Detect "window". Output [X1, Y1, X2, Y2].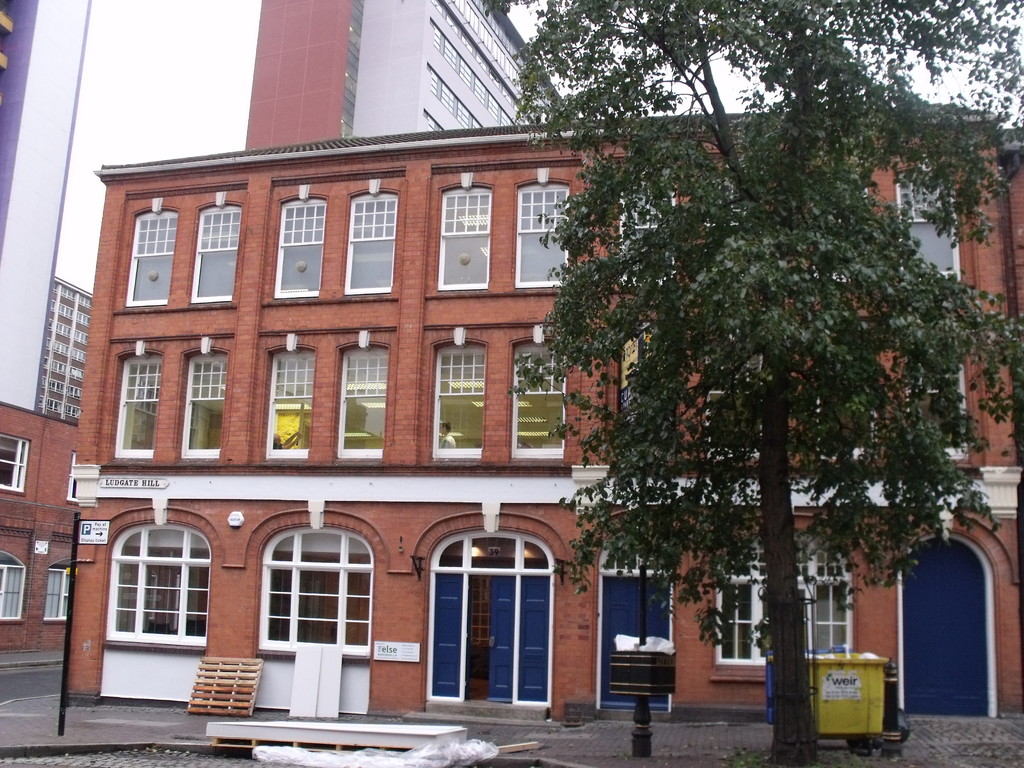
[180, 346, 231, 475].
